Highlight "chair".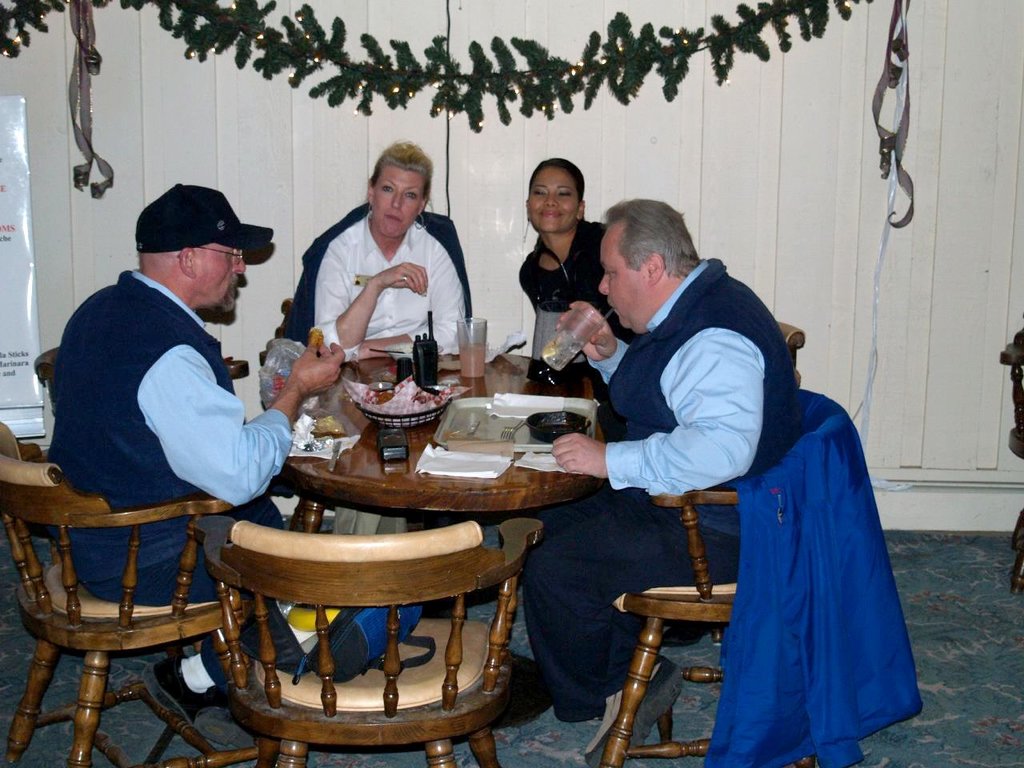
Highlighted region: x1=171, y1=471, x2=568, y2=757.
